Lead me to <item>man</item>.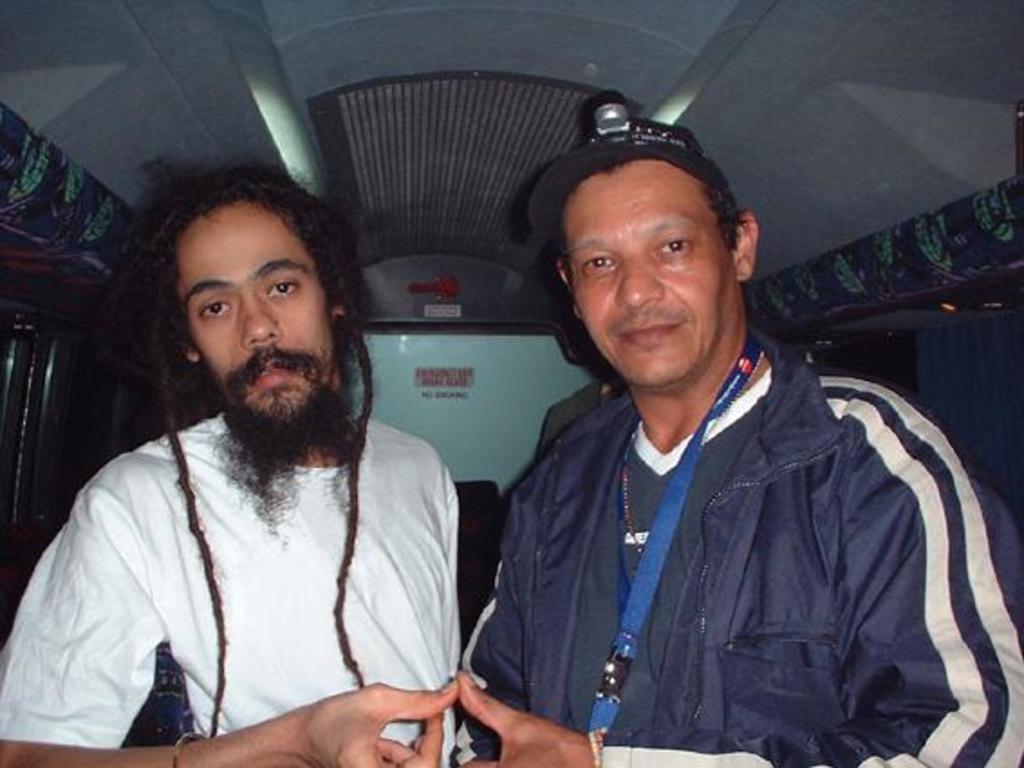
Lead to locate(442, 92, 1022, 766).
